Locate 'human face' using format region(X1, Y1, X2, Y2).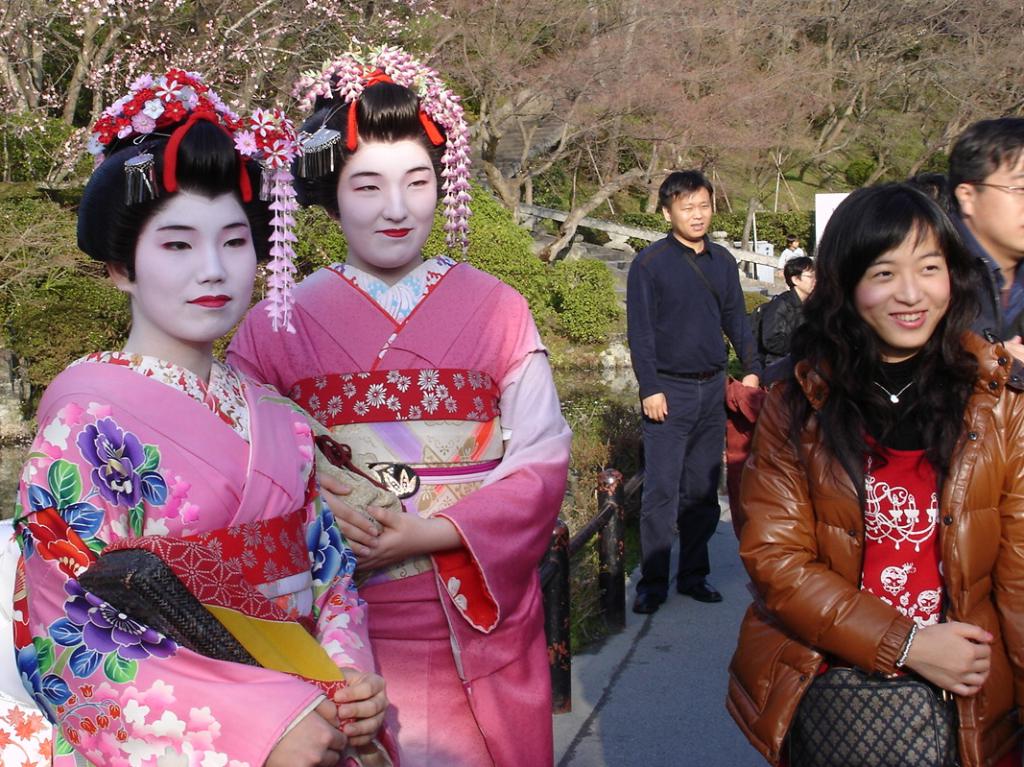
region(795, 265, 816, 292).
